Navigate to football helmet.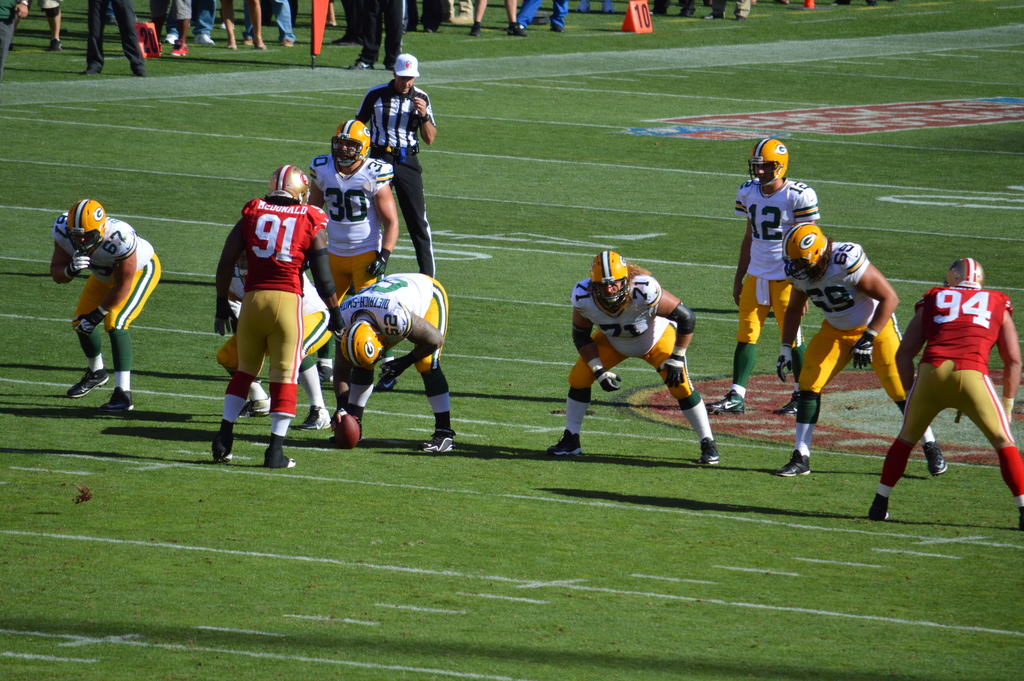
Navigation target: BBox(326, 117, 371, 169).
